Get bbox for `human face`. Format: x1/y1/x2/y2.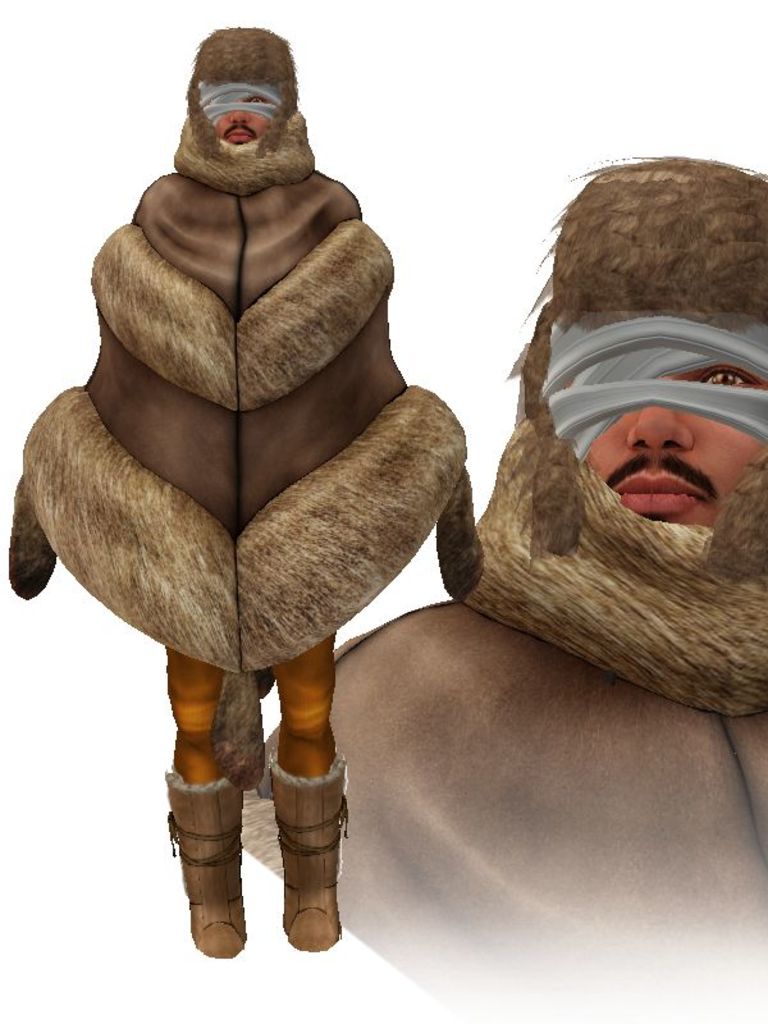
215/96/266/142.
